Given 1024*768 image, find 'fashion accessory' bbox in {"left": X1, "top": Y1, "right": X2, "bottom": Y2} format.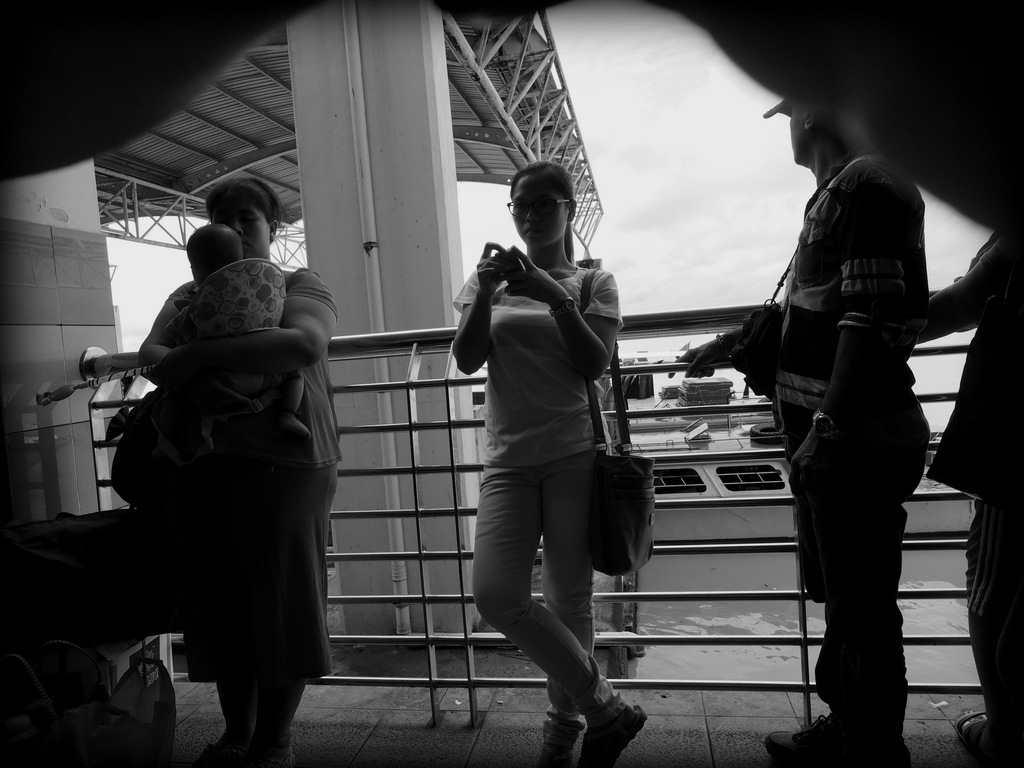
{"left": 544, "top": 720, "right": 586, "bottom": 764}.
